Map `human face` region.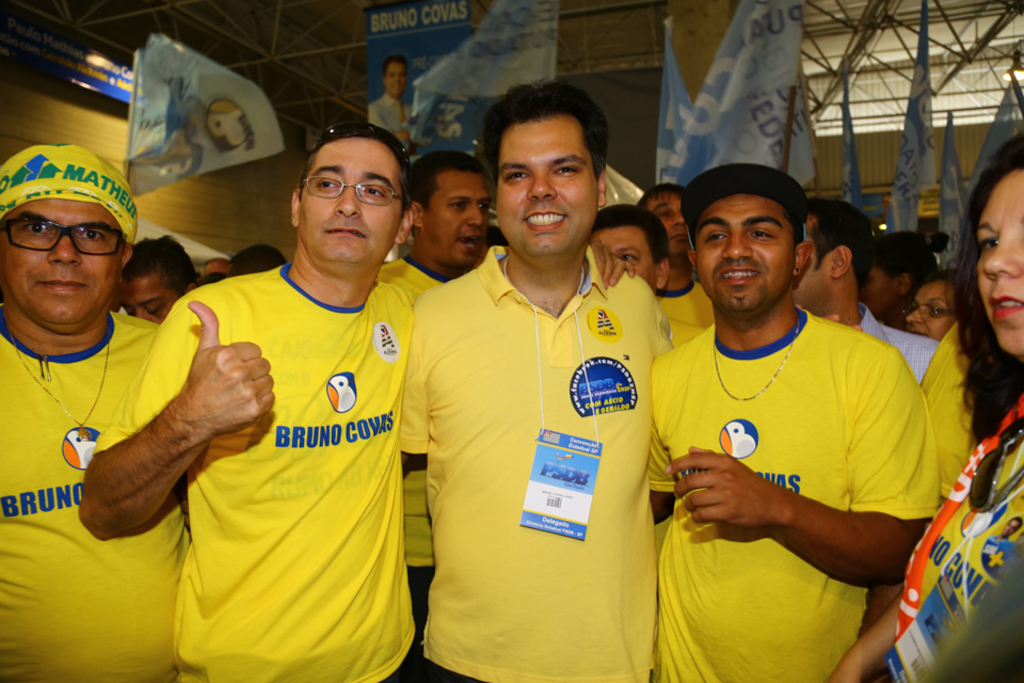
Mapped to <bbox>902, 286, 955, 339</bbox>.
